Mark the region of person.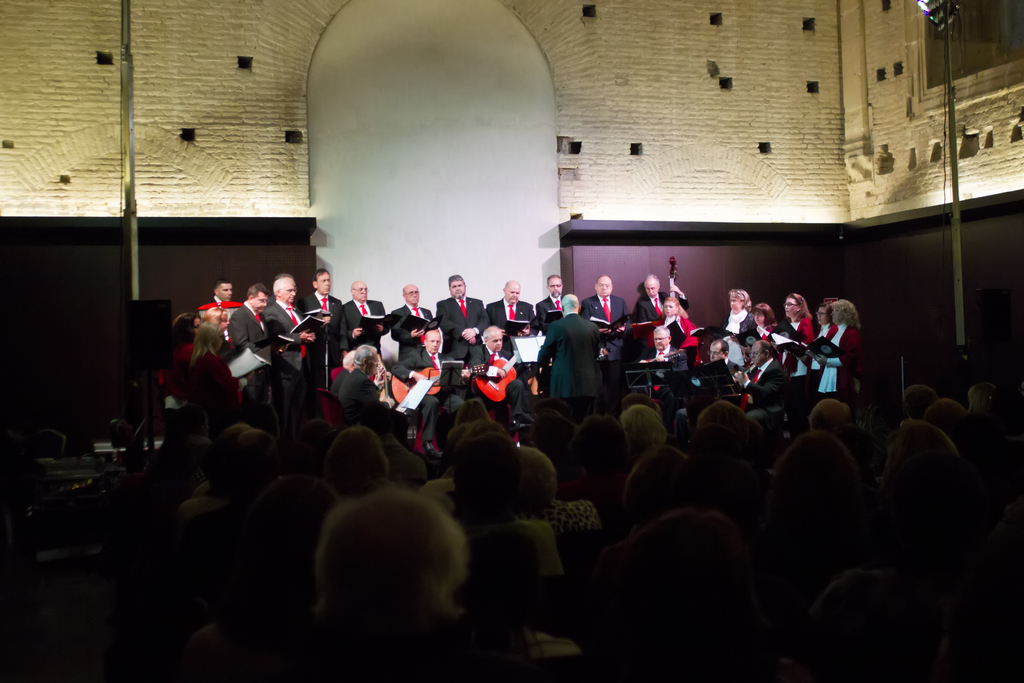
Region: 202/308/231/333.
